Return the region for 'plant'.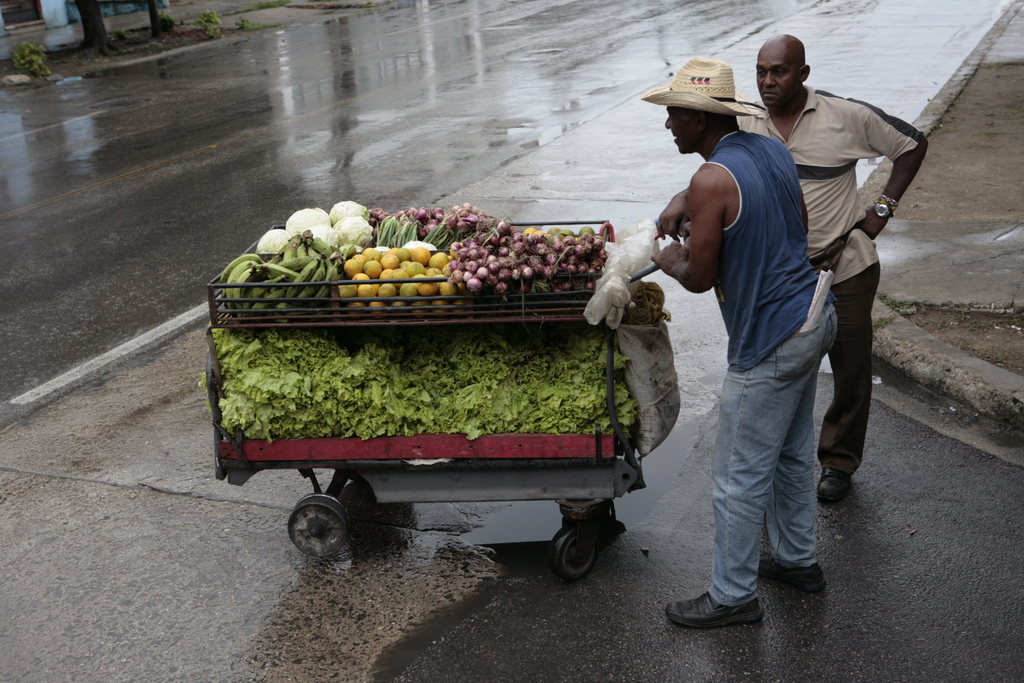
rect(6, 41, 47, 77).
